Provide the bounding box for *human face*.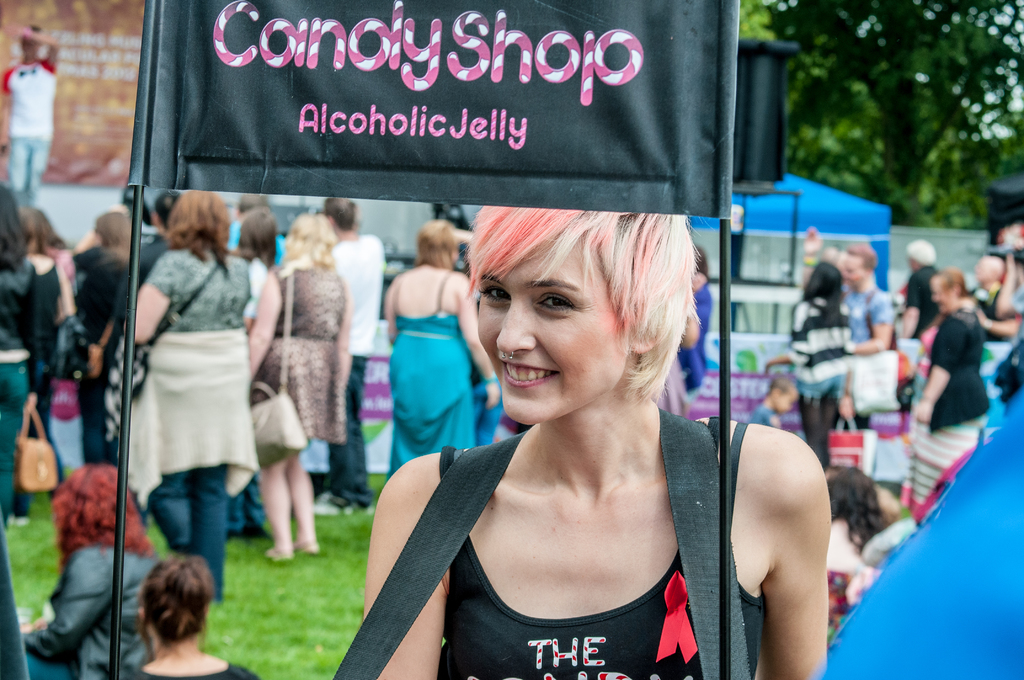
bbox=[475, 234, 630, 425].
